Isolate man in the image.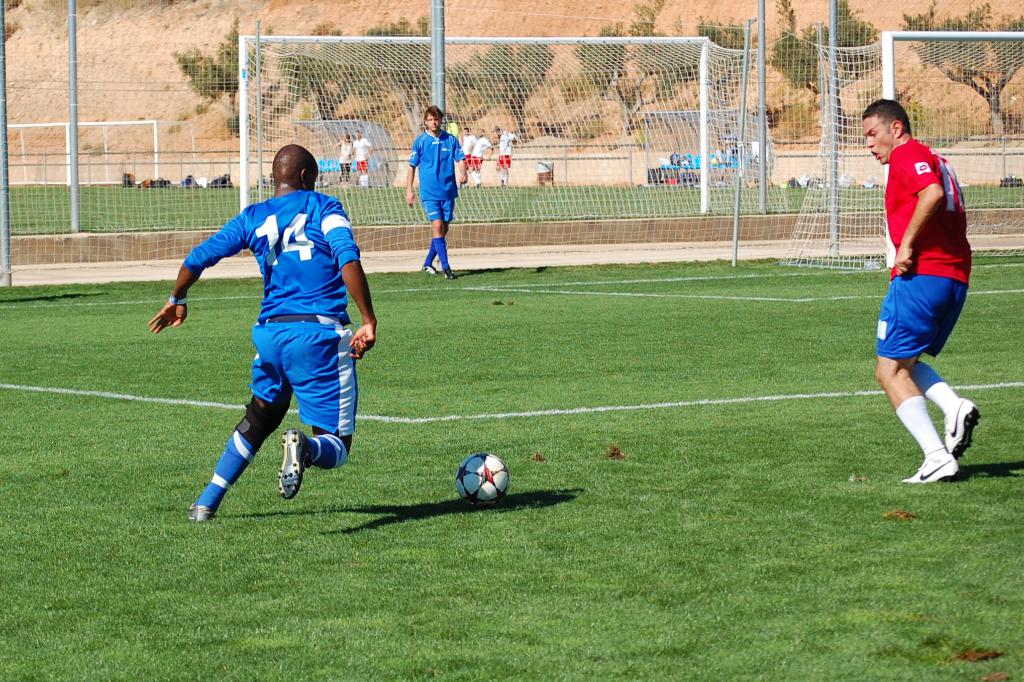
Isolated region: bbox=(349, 129, 373, 184).
